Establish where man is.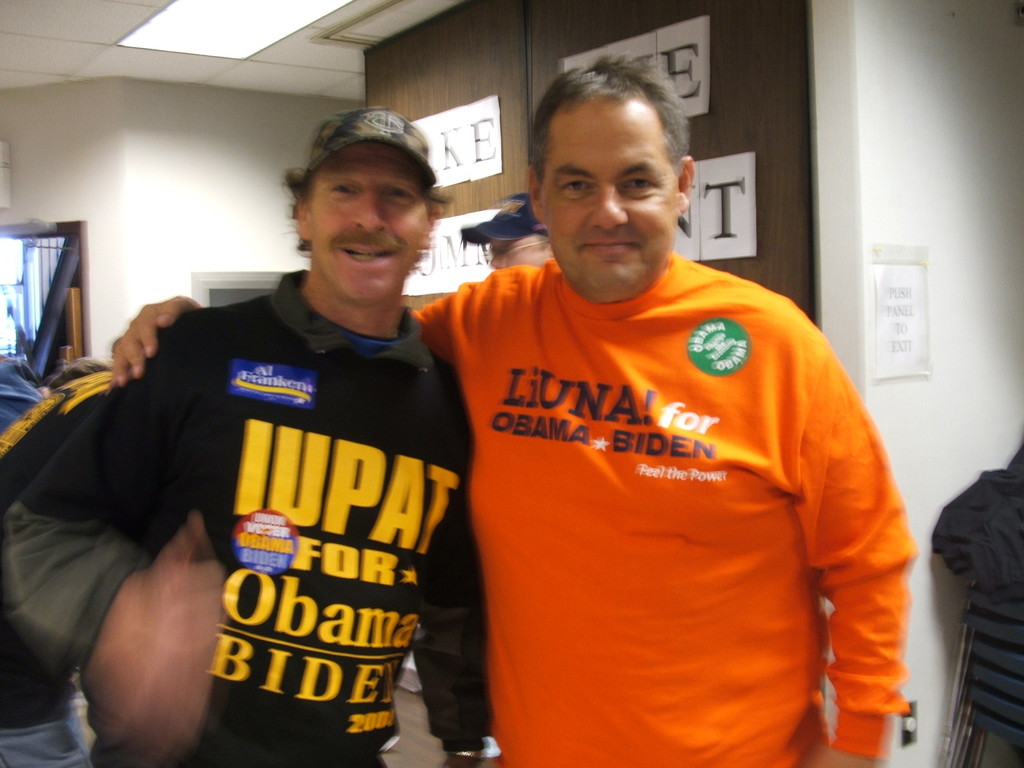
Established at (107, 53, 913, 767).
